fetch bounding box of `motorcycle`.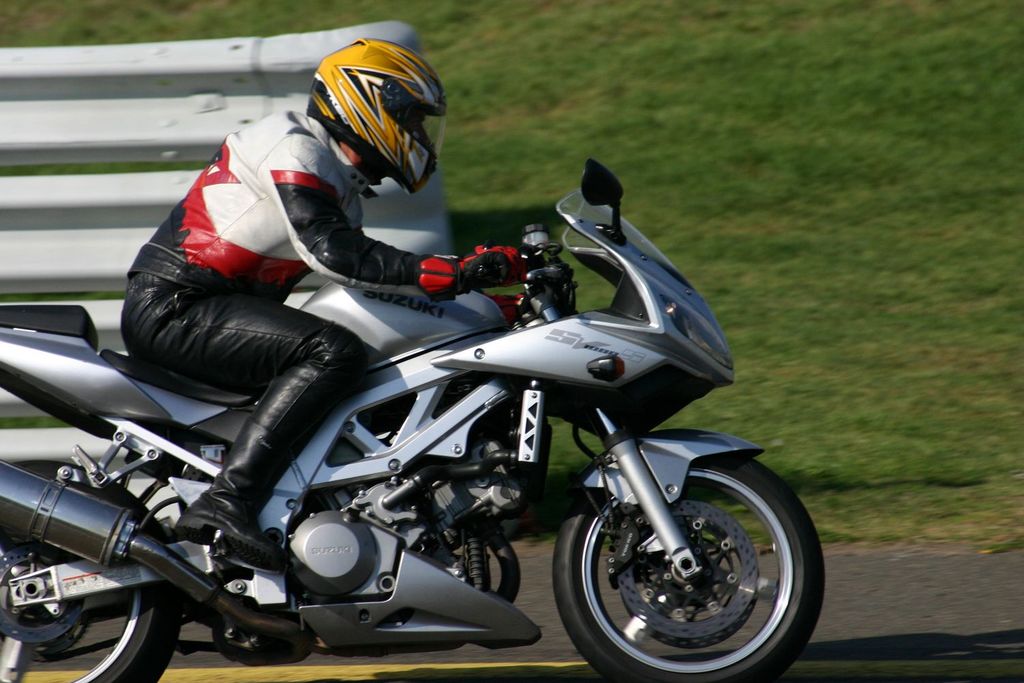
Bbox: Rect(0, 152, 827, 682).
